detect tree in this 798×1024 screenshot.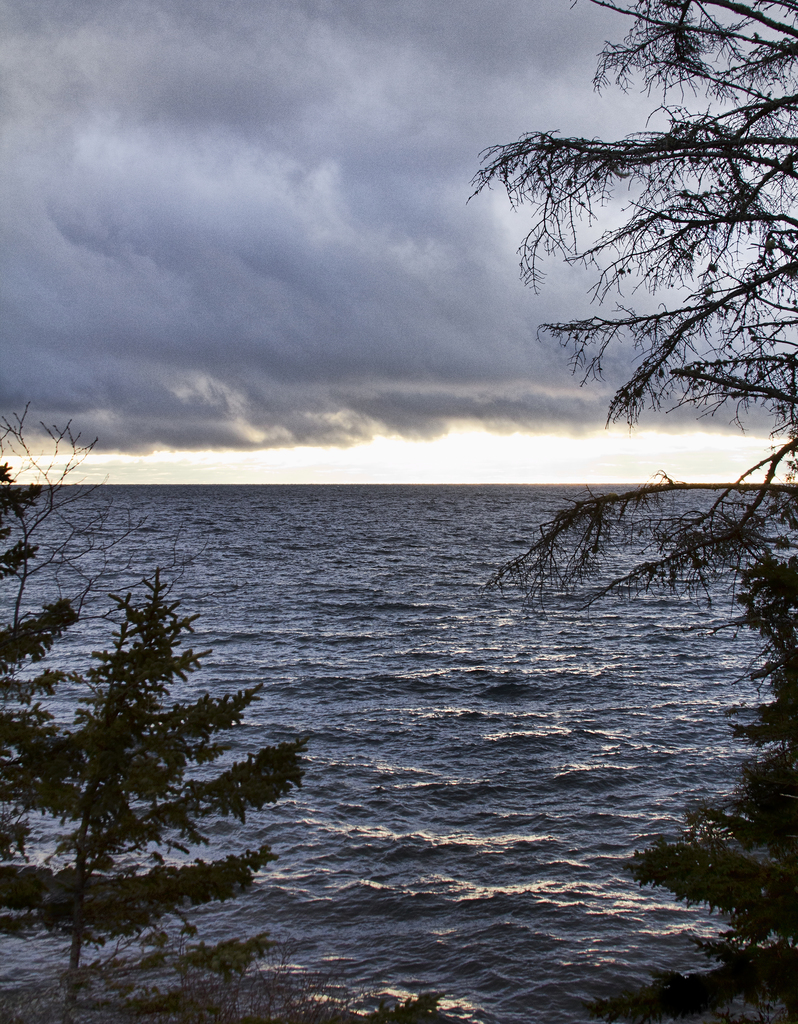
Detection: rect(630, 548, 797, 1002).
